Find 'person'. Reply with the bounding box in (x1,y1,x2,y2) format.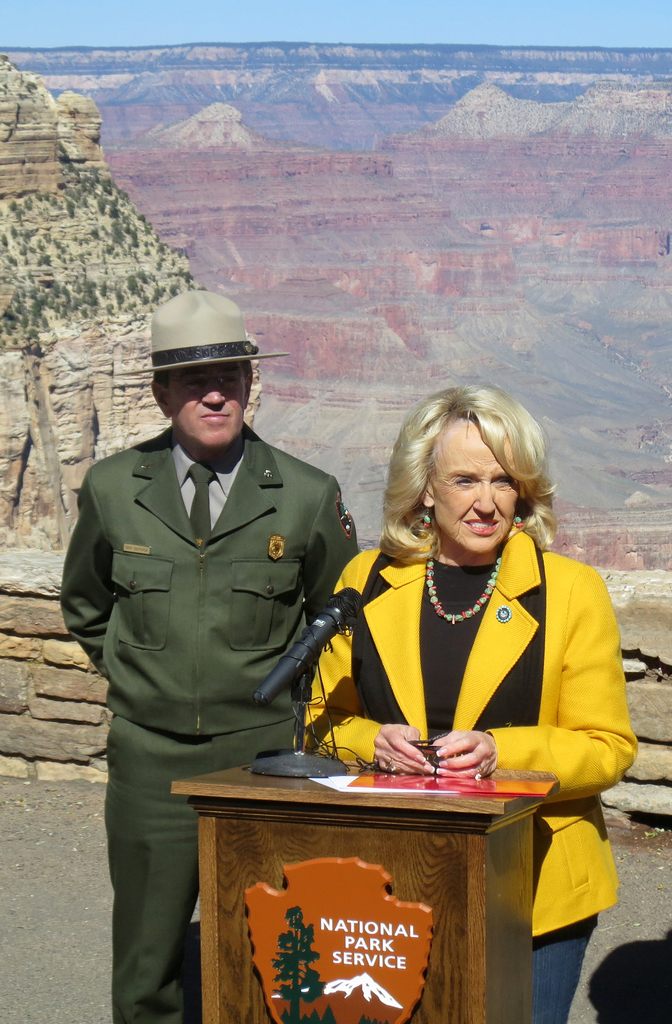
(58,290,357,1023).
